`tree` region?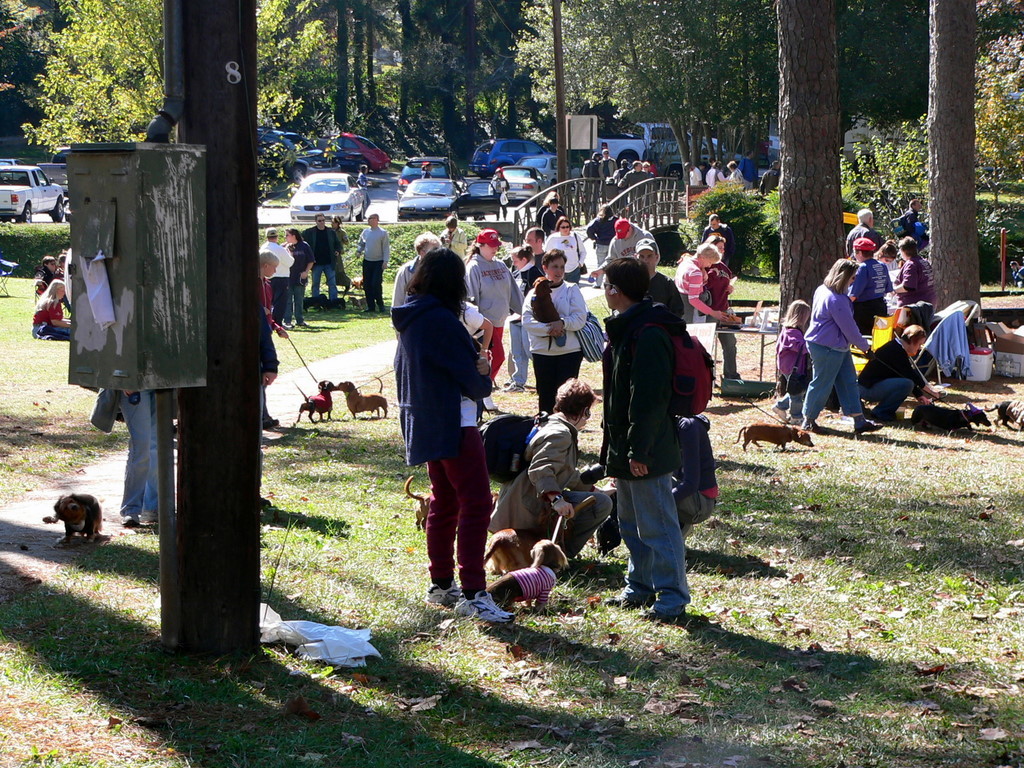
bbox=[952, 0, 1023, 277]
